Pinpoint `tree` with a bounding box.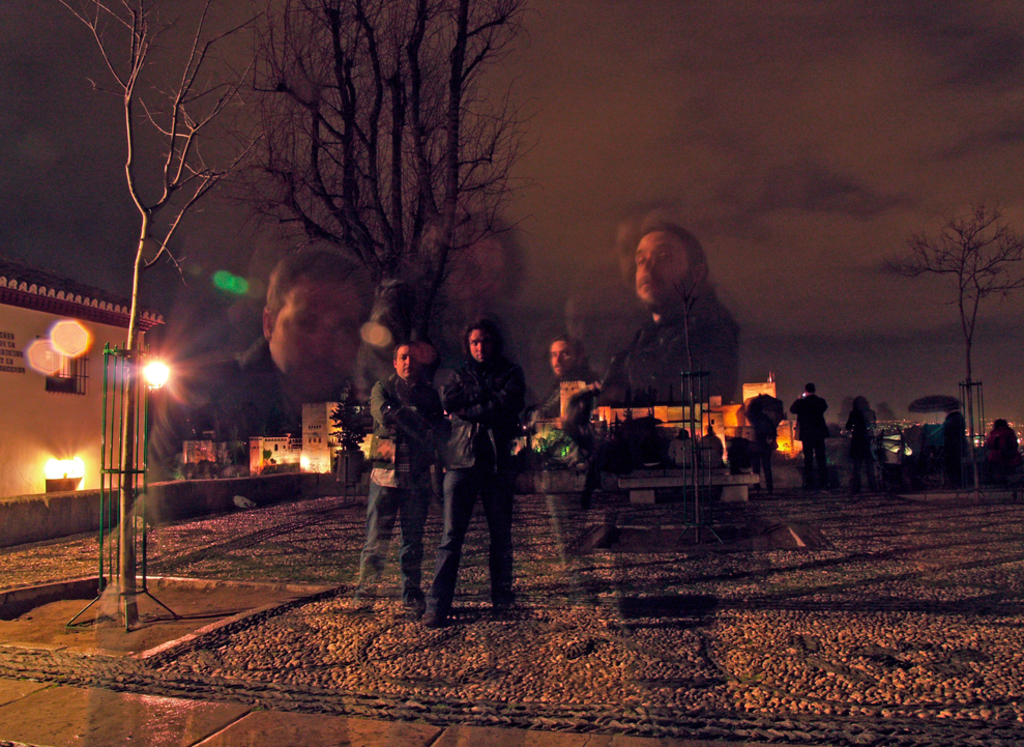
<bbox>901, 171, 1021, 360</bbox>.
